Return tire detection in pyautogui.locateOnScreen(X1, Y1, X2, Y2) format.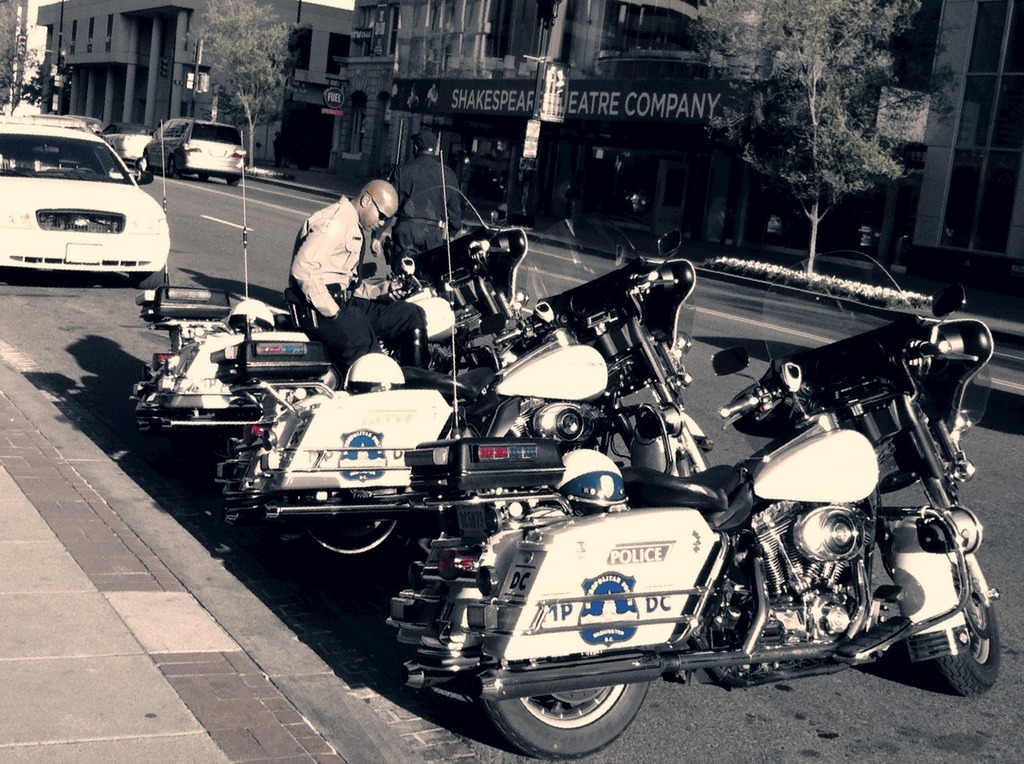
pyautogui.locateOnScreen(685, 446, 716, 480).
